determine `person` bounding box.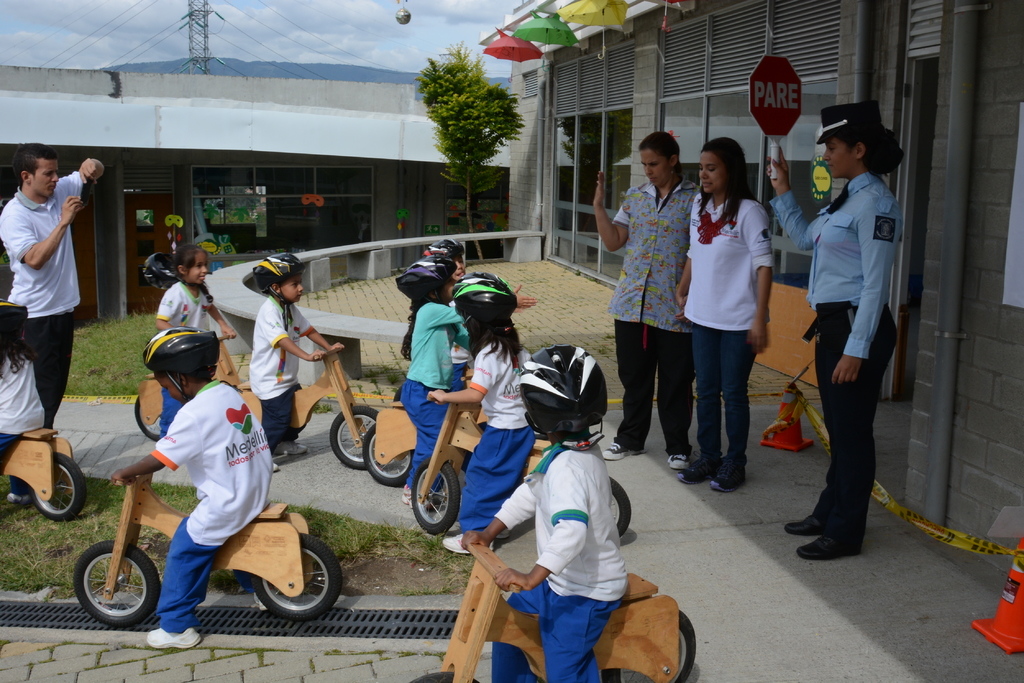
Determined: (428,242,529,386).
